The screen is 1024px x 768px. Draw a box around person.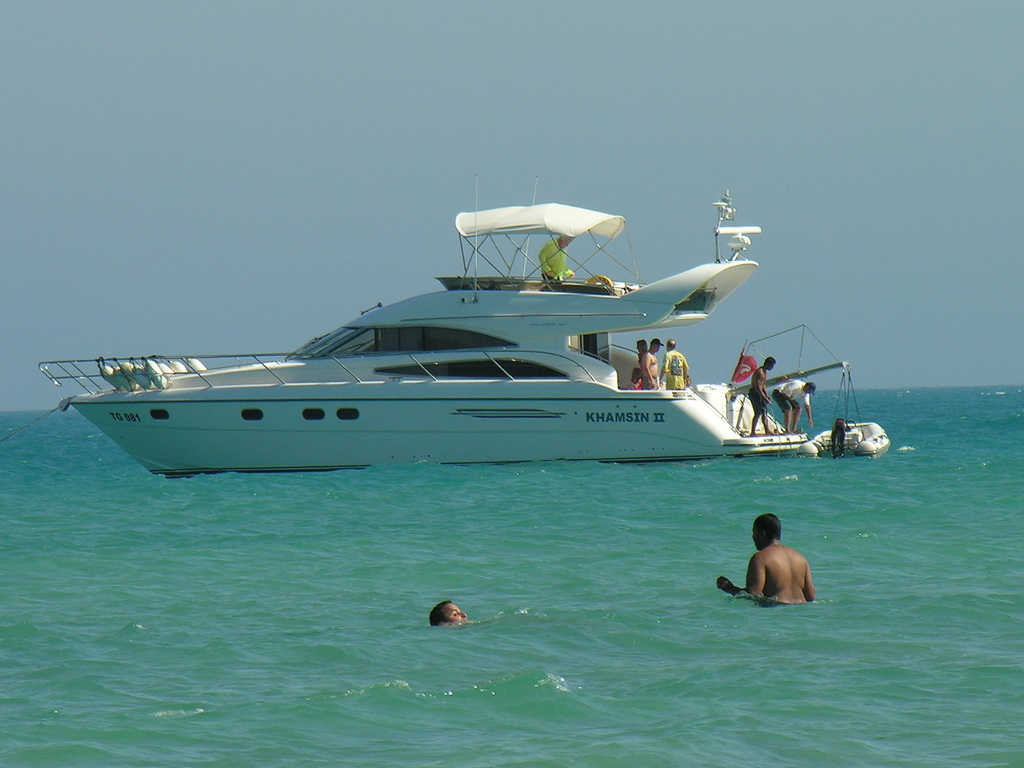
box(635, 337, 650, 392).
